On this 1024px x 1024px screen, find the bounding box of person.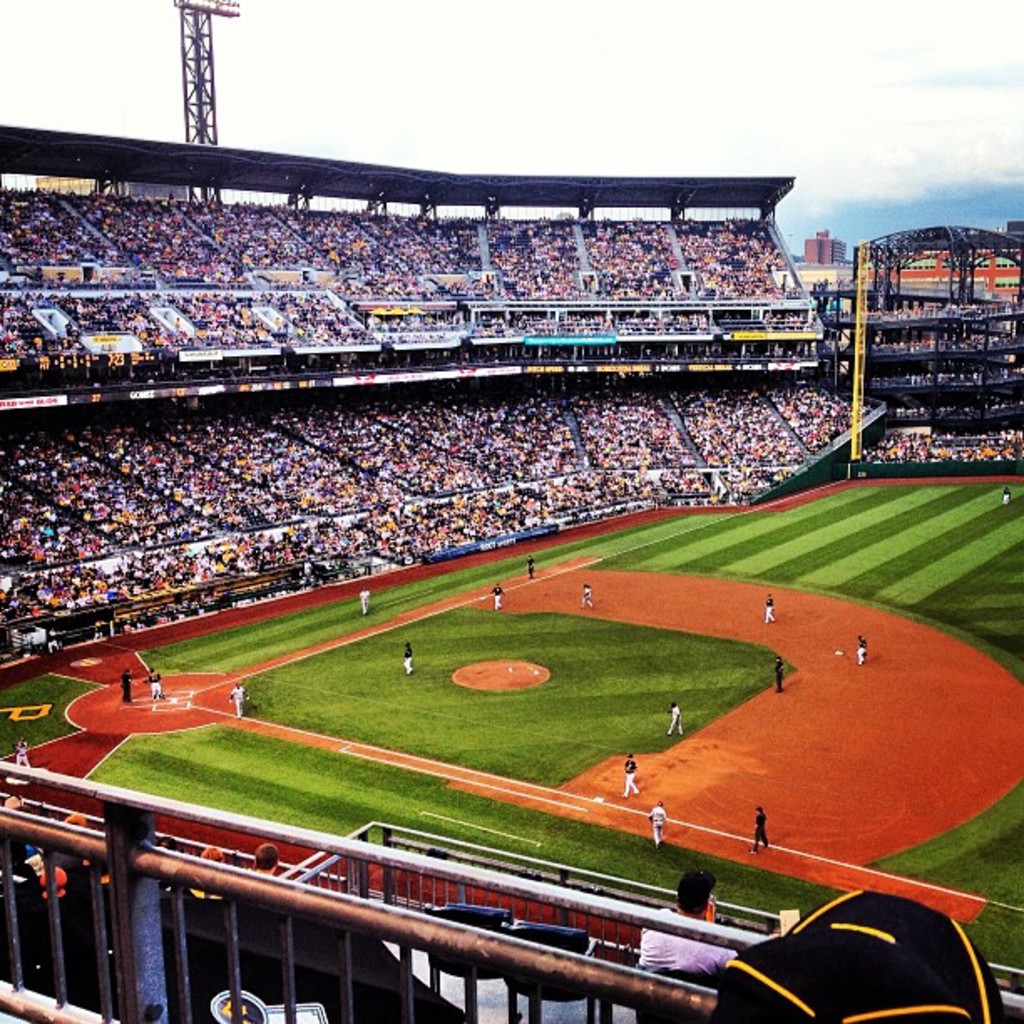
Bounding box: [left=10, top=736, right=35, bottom=765].
